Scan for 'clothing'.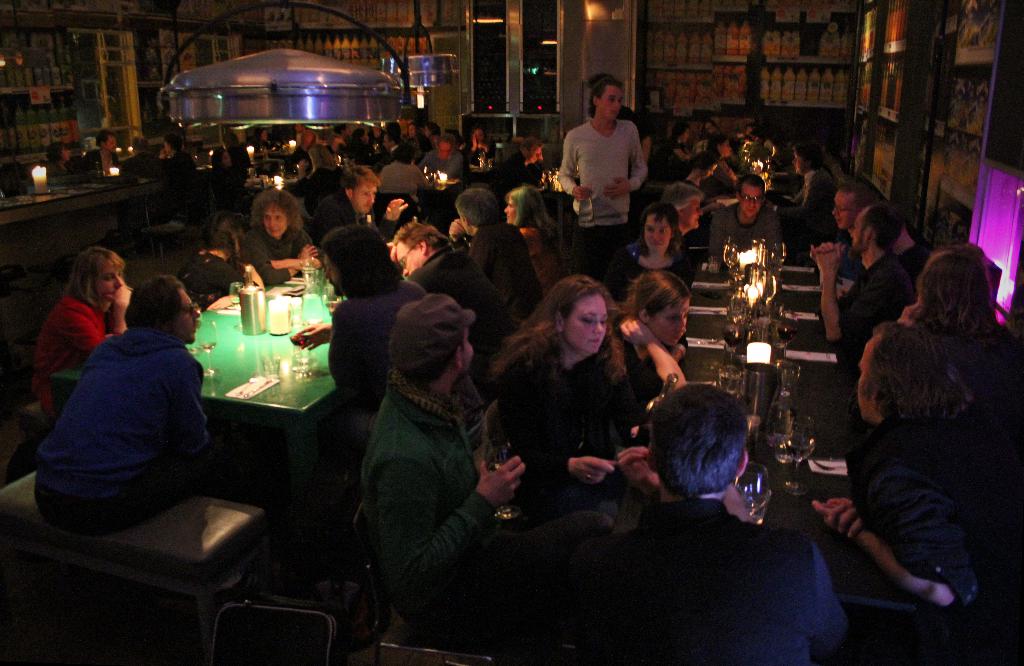
Scan result: <box>567,227,626,282</box>.
